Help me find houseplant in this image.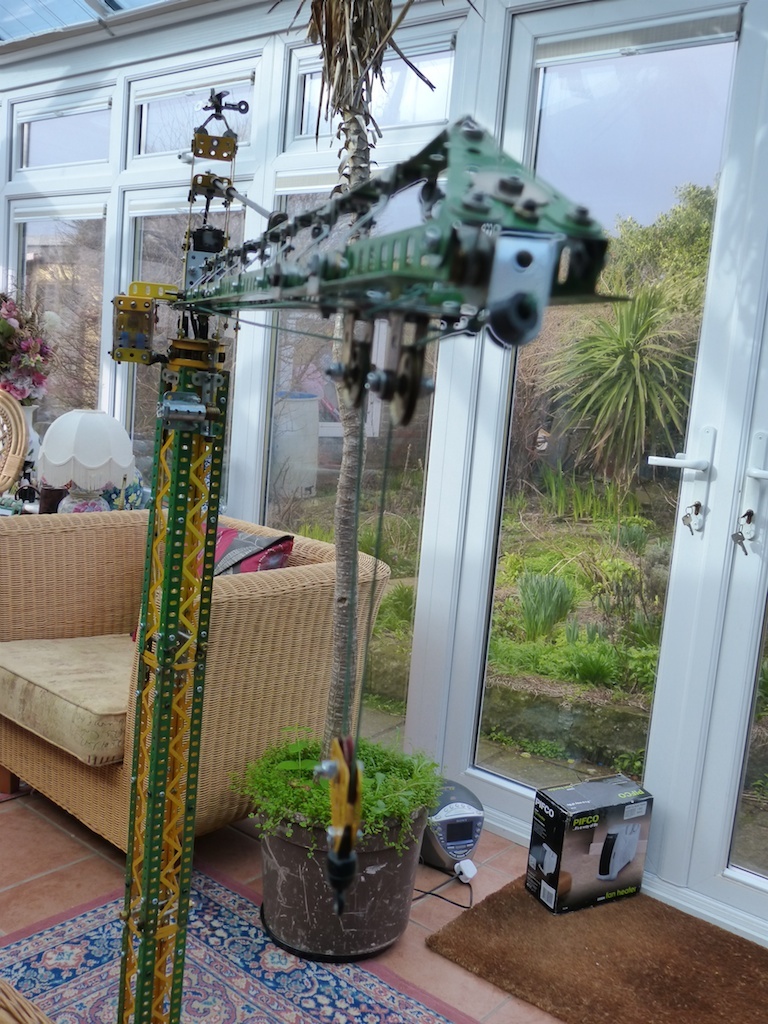
Found it: x1=231 y1=0 x2=454 y2=958.
